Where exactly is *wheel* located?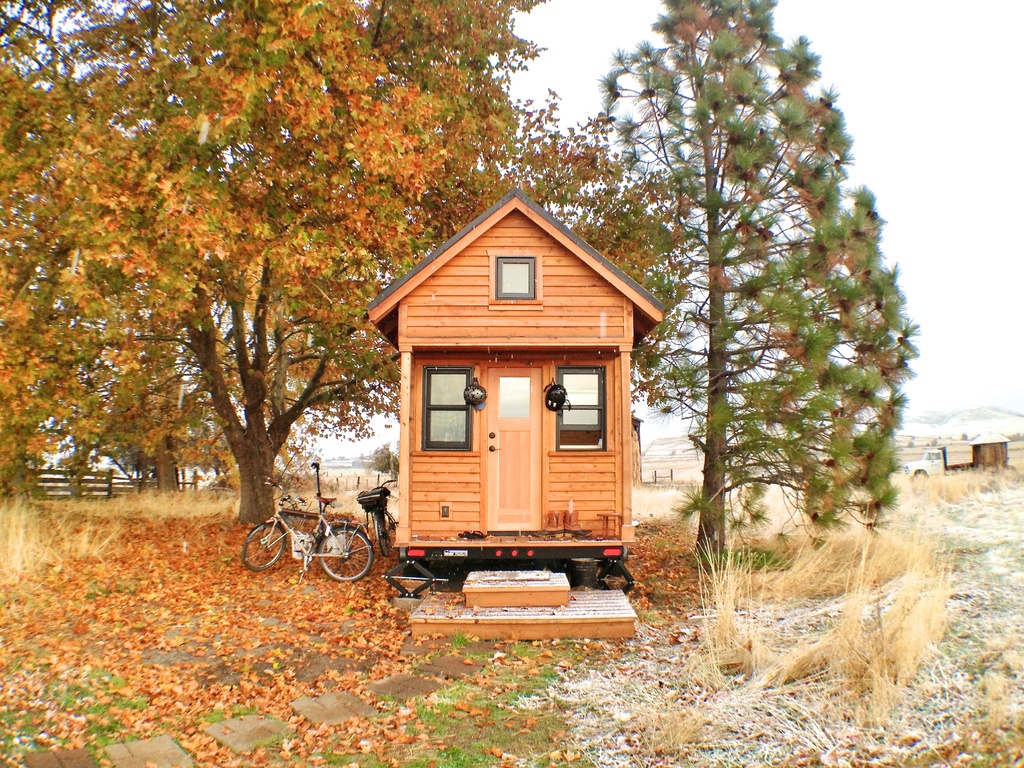
Its bounding box is 378,518,386,557.
